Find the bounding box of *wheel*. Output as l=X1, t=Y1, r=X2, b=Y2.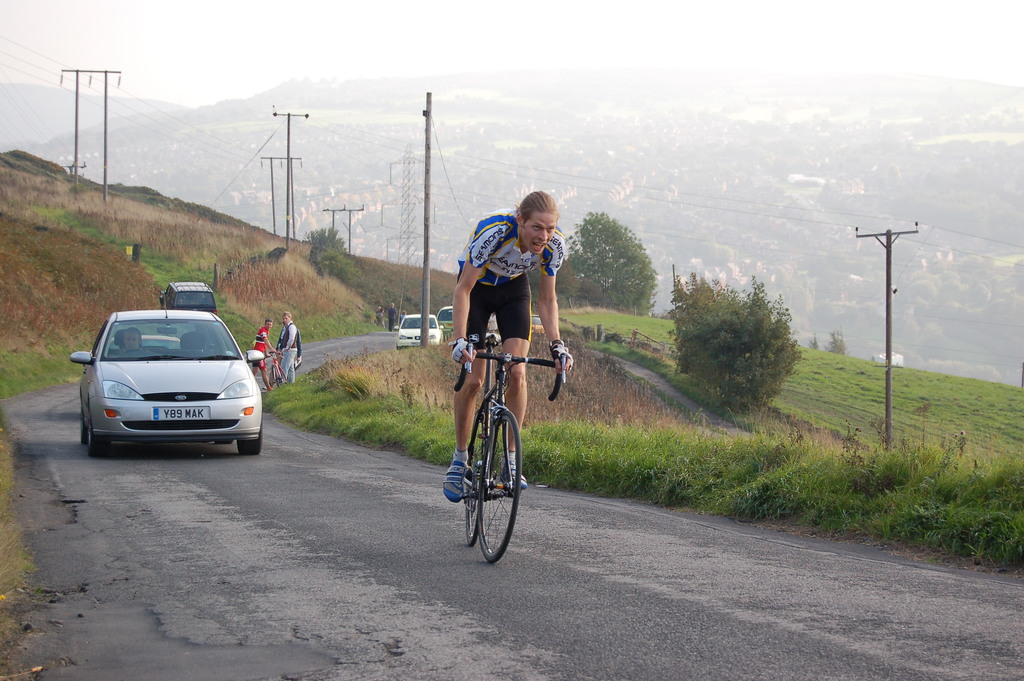
l=474, t=411, r=524, b=565.
